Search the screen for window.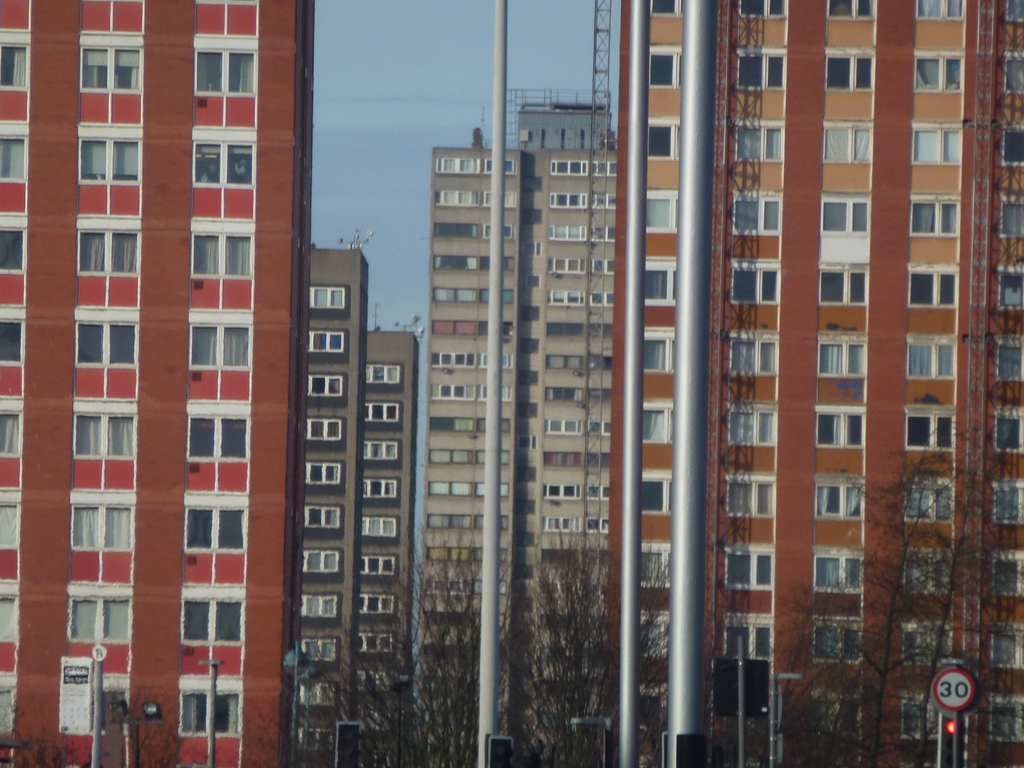
Found at 77:225:138:276.
